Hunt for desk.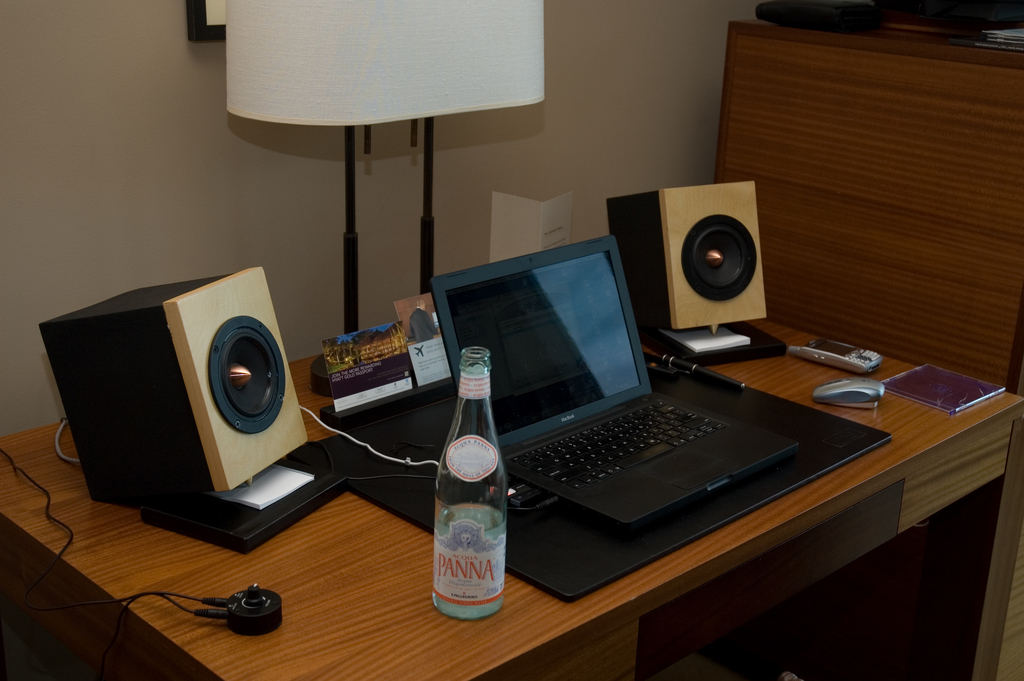
Hunted down at [x1=0, y1=211, x2=1023, y2=655].
